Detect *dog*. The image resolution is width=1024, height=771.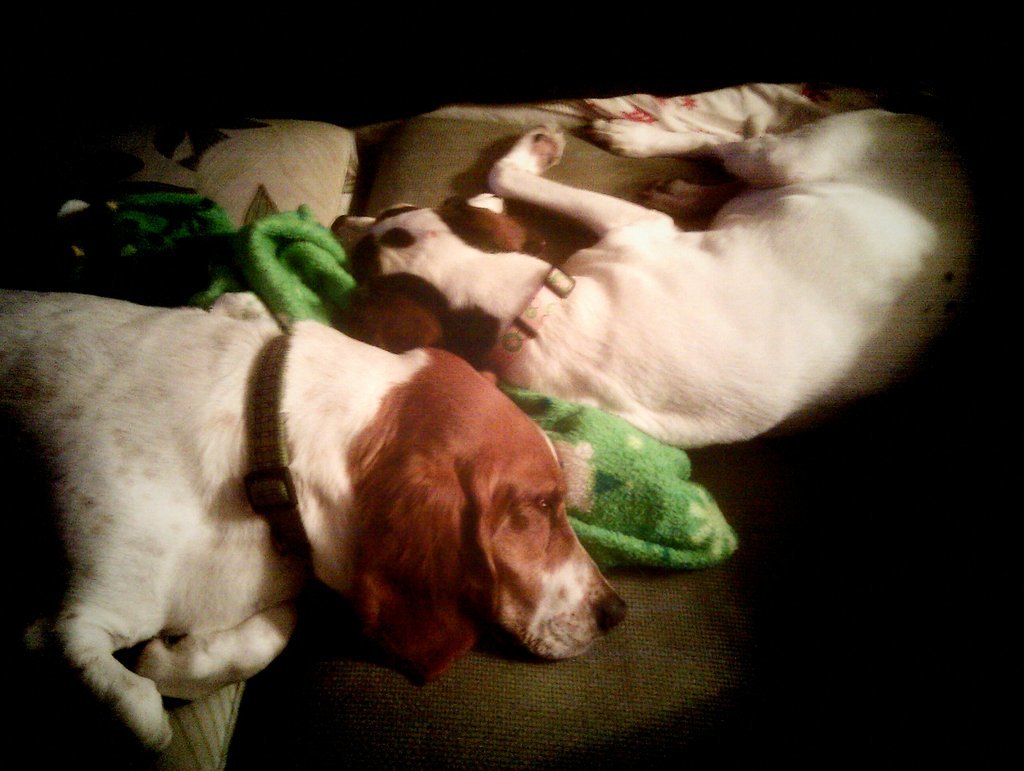
region(327, 111, 977, 453).
